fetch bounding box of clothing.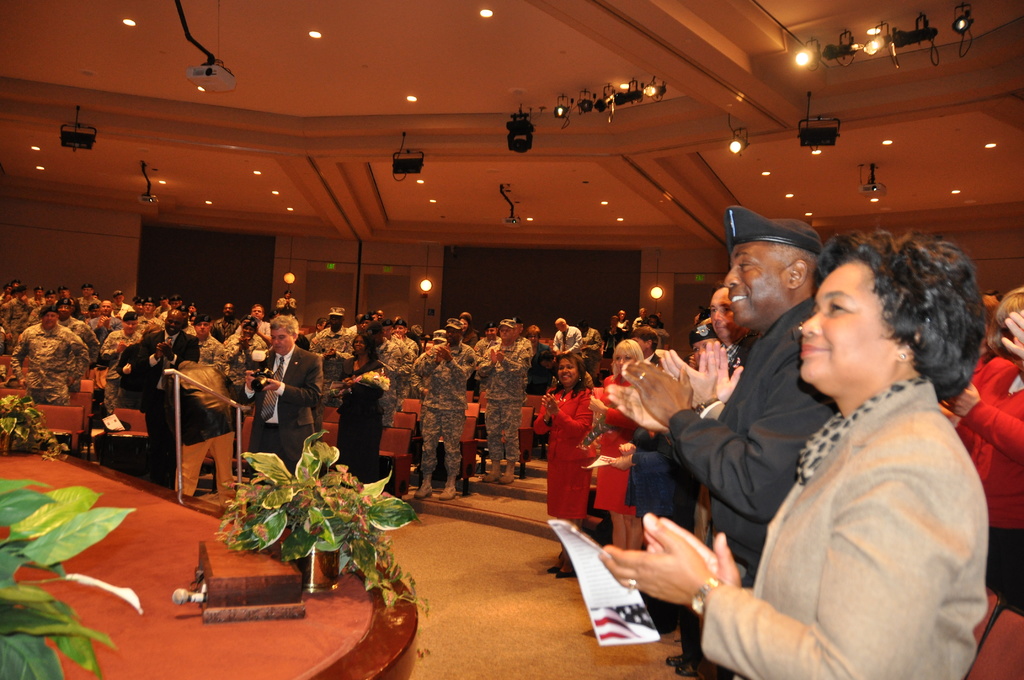
Bbox: box=[138, 310, 166, 325].
